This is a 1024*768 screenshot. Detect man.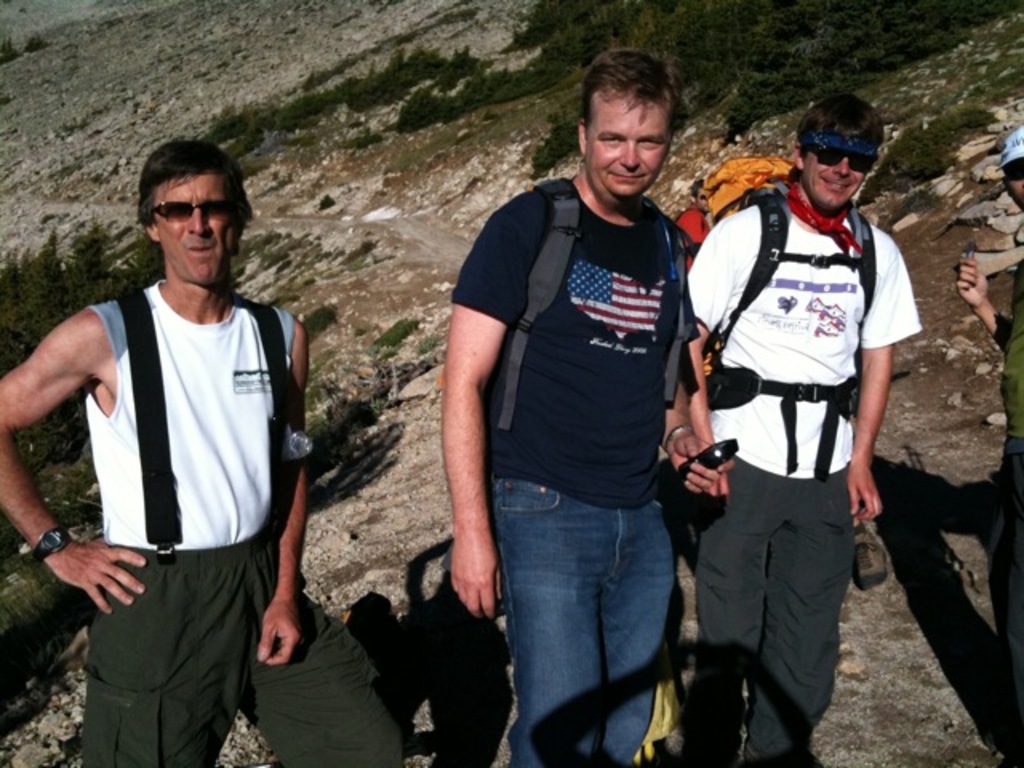
{"x1": 437, "y1": 46, "x2": 733, "y2": 766}.
